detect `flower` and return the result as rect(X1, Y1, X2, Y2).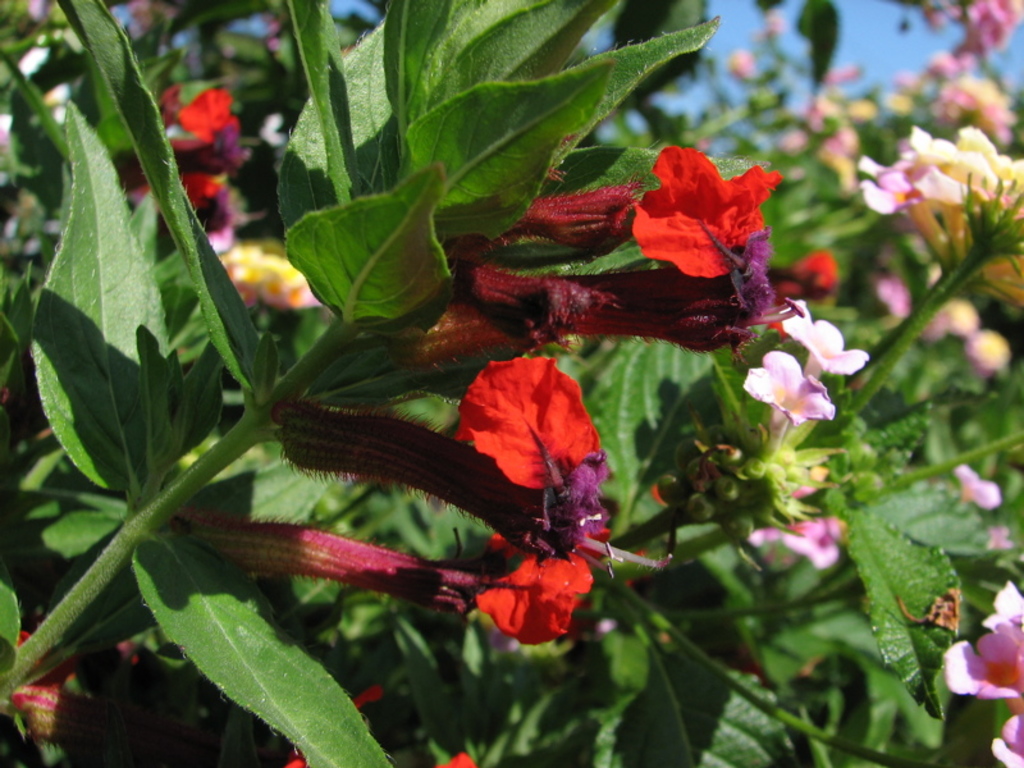
rect(724, 46, 754, 81).
